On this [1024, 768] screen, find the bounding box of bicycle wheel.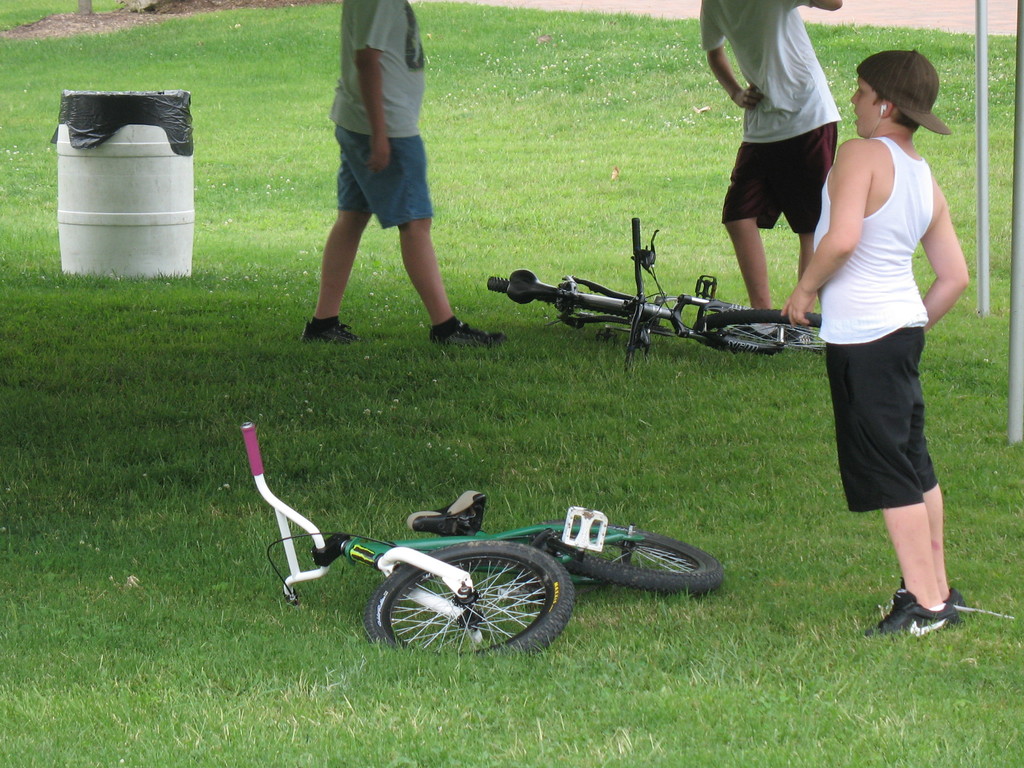
Bounding box: locate(484, 273, 661, 324).
